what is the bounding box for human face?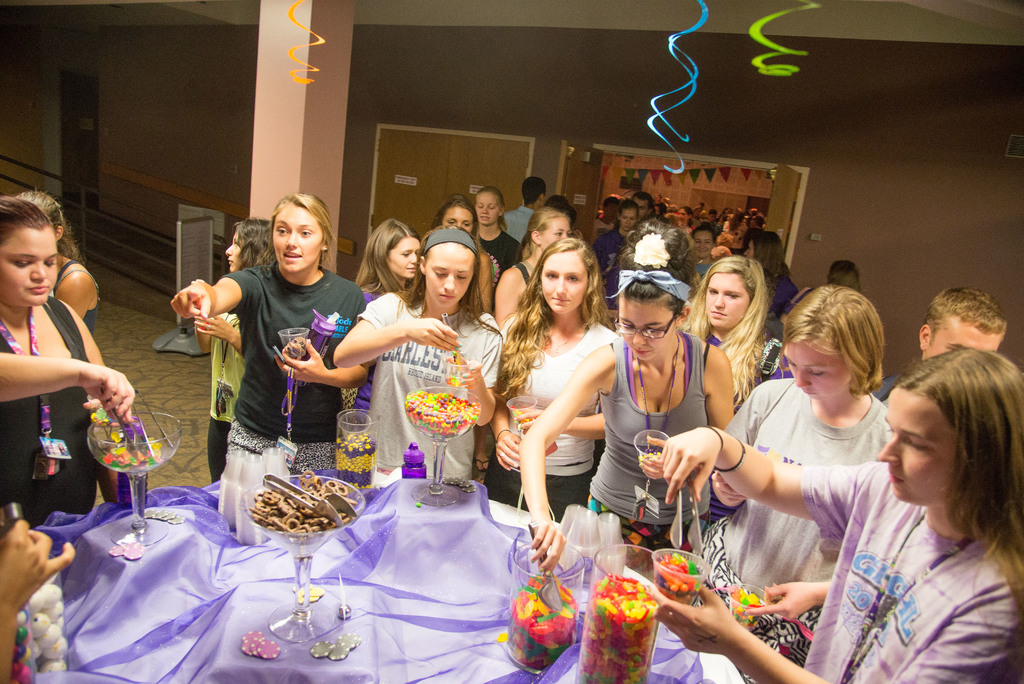
921 322 1001 357.
